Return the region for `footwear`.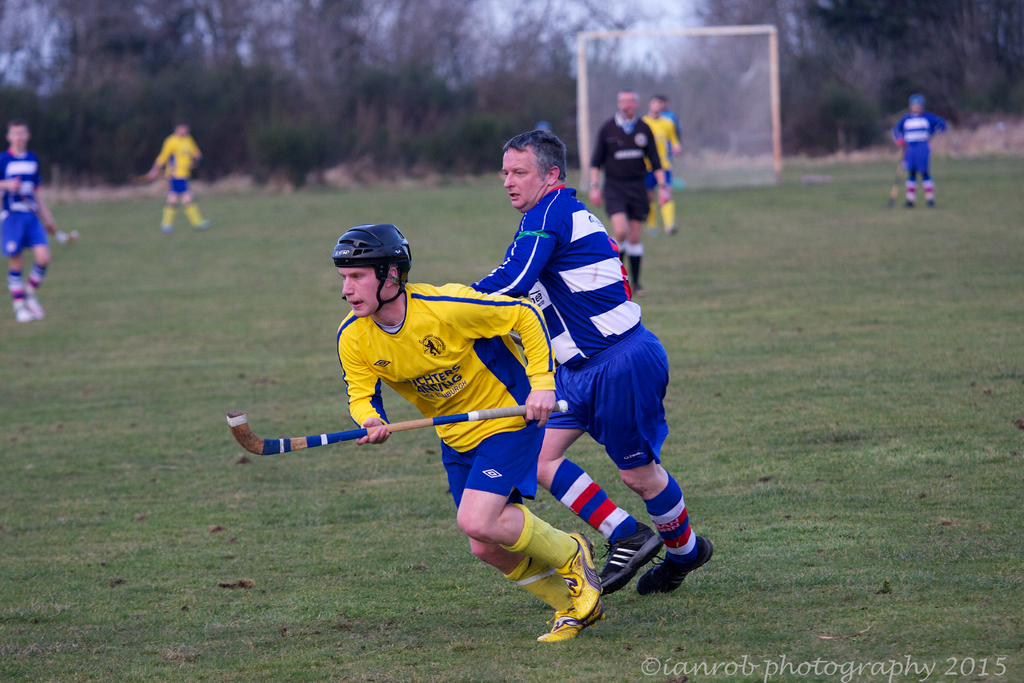
[left=15, top=297, right=33, bottom=322].
